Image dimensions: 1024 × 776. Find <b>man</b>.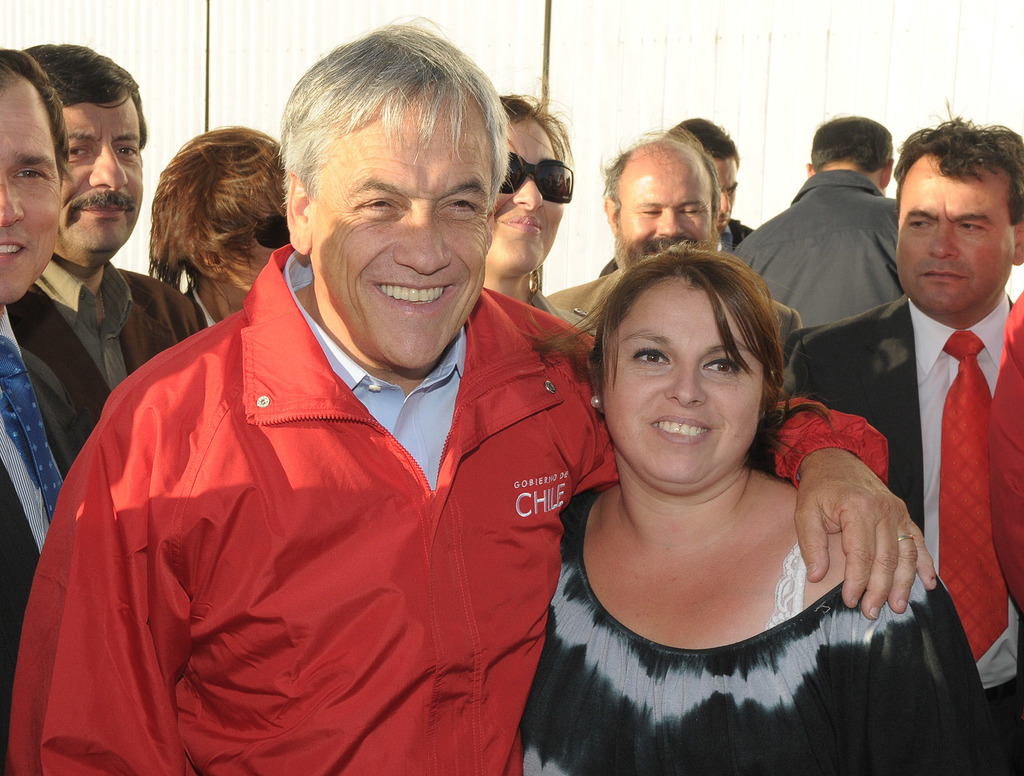
(x1=7, y1=12, x2=942, y2=775).
